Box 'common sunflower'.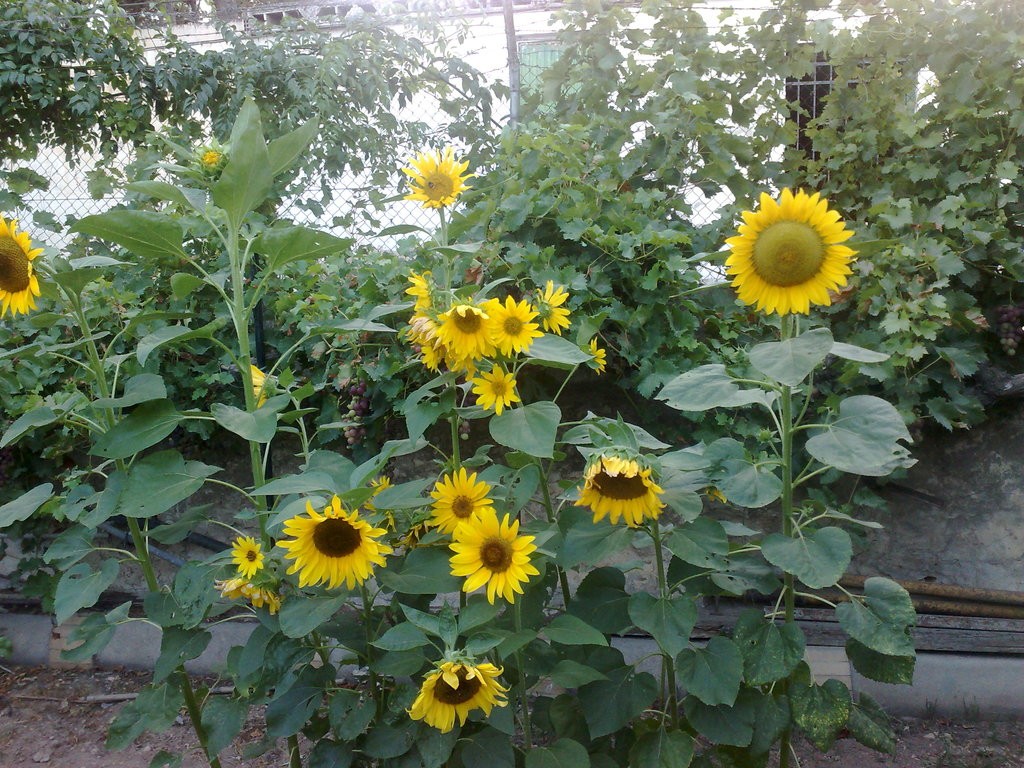
288,487,384,590.
